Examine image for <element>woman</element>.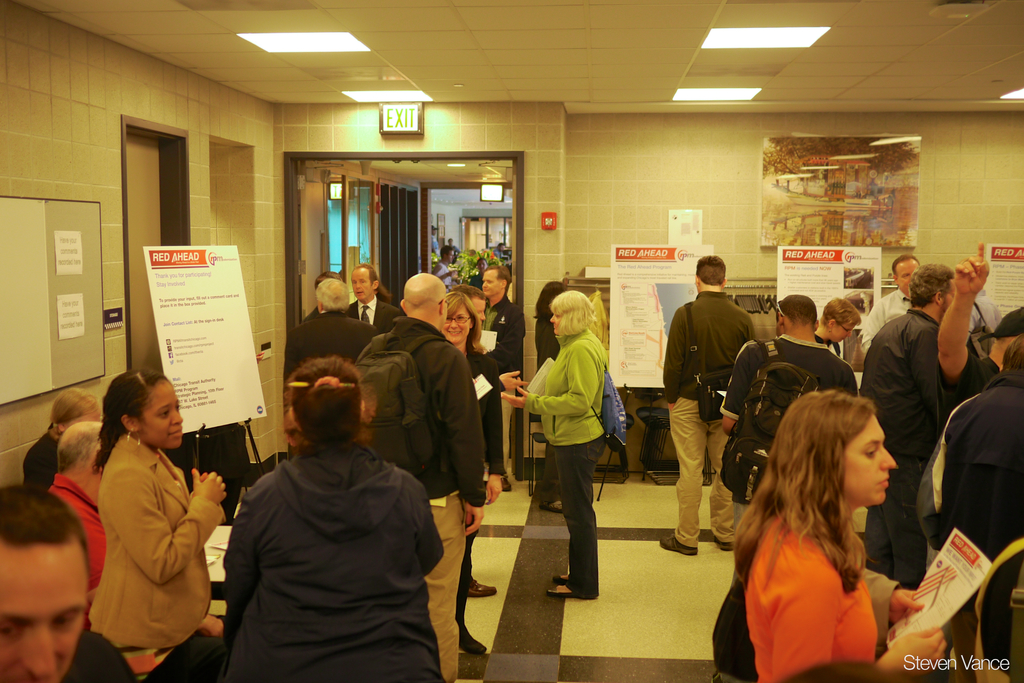
Examination result: BBox(22, 386, 108, 496).
